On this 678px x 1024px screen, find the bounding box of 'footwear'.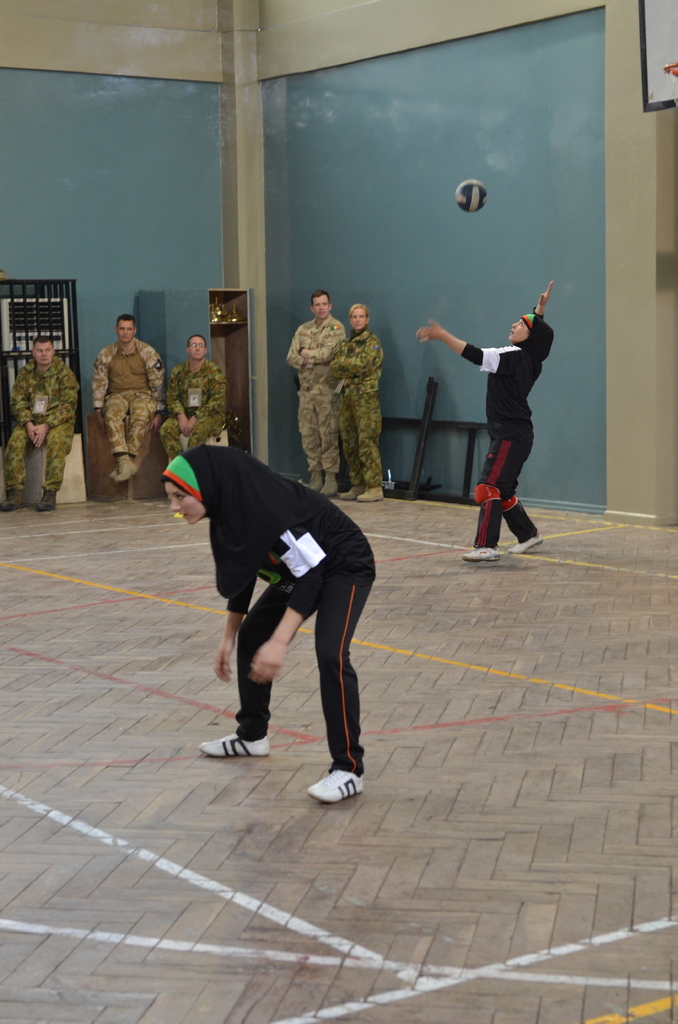
Bounding box: region(109, 456, 141, 483).
